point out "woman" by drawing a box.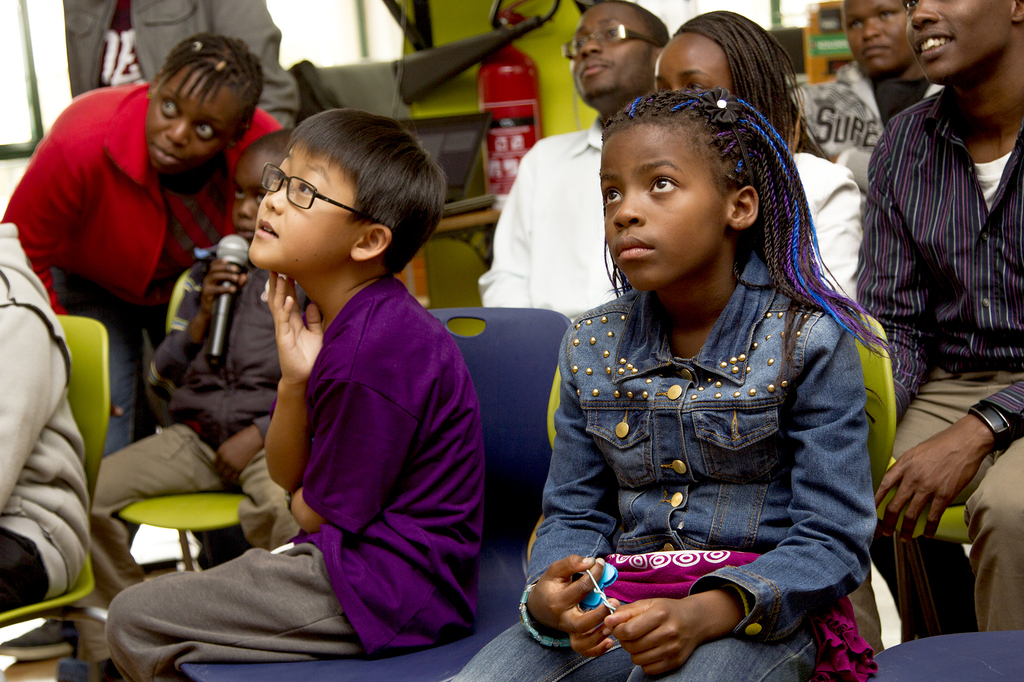
left=0, top=31, right=284, bottom=662.
